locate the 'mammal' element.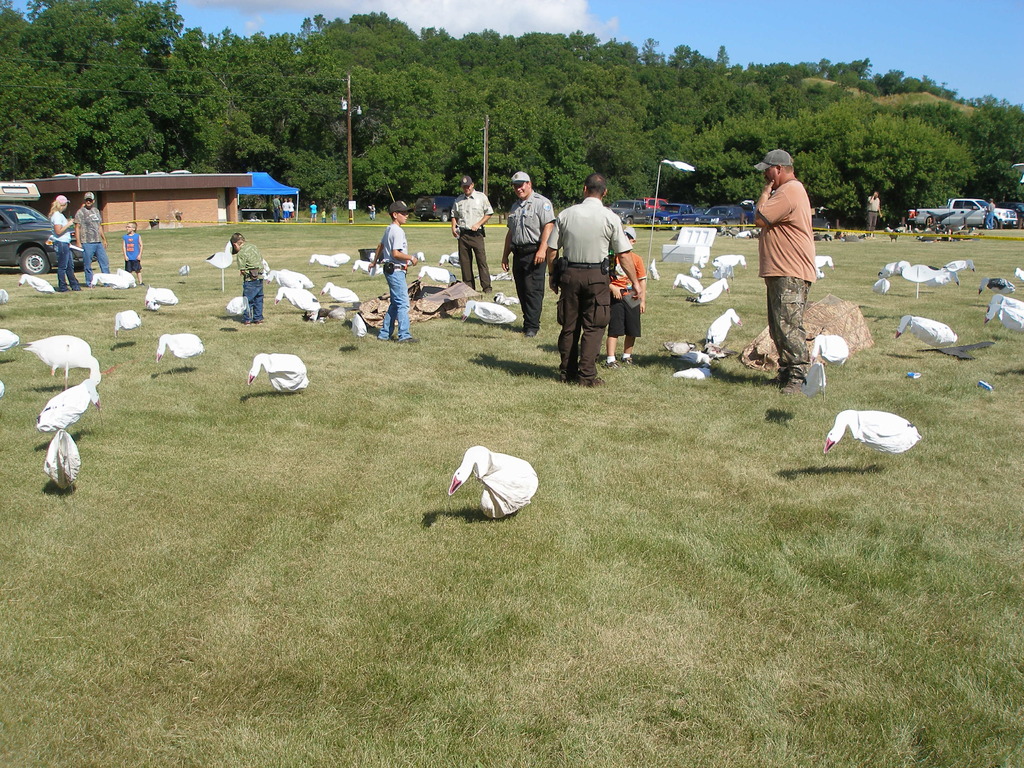
Element bbox: (275,195,282,221).
